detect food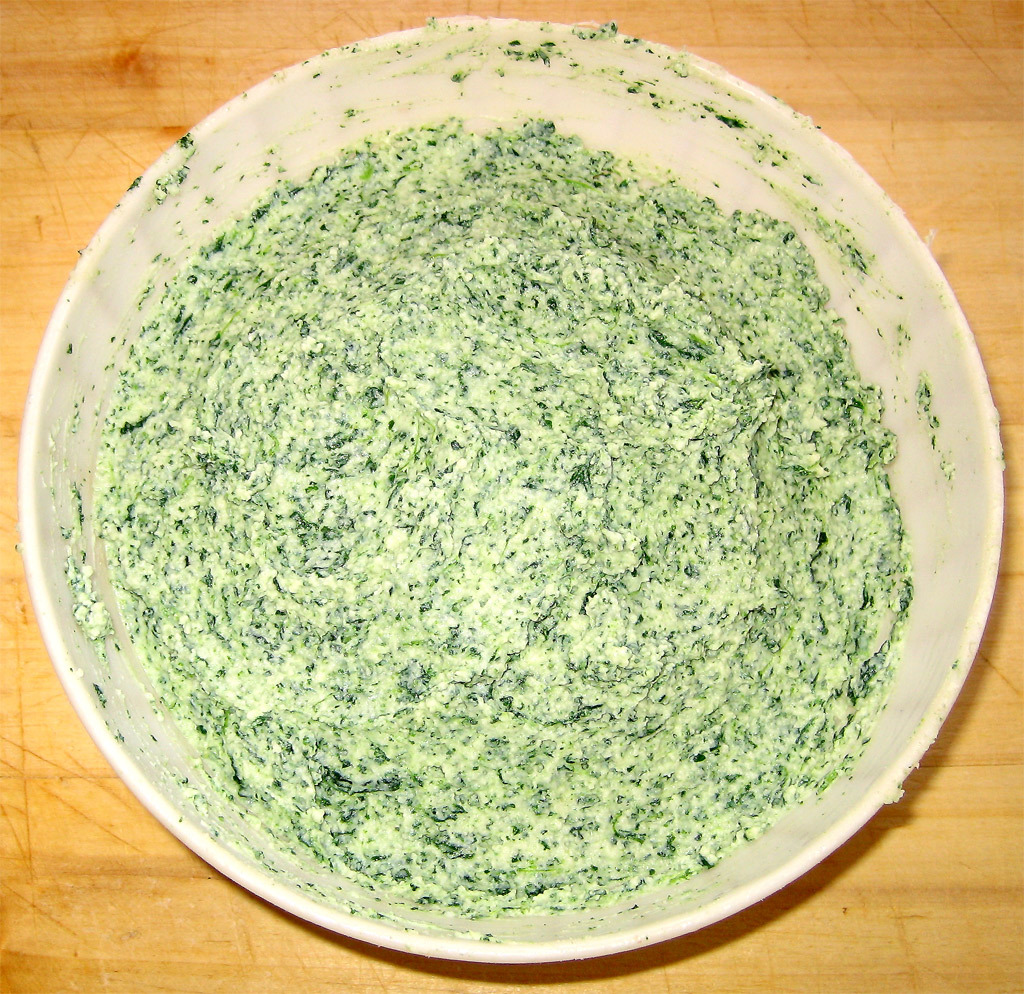
BBox(127, 57, 869, 964)
